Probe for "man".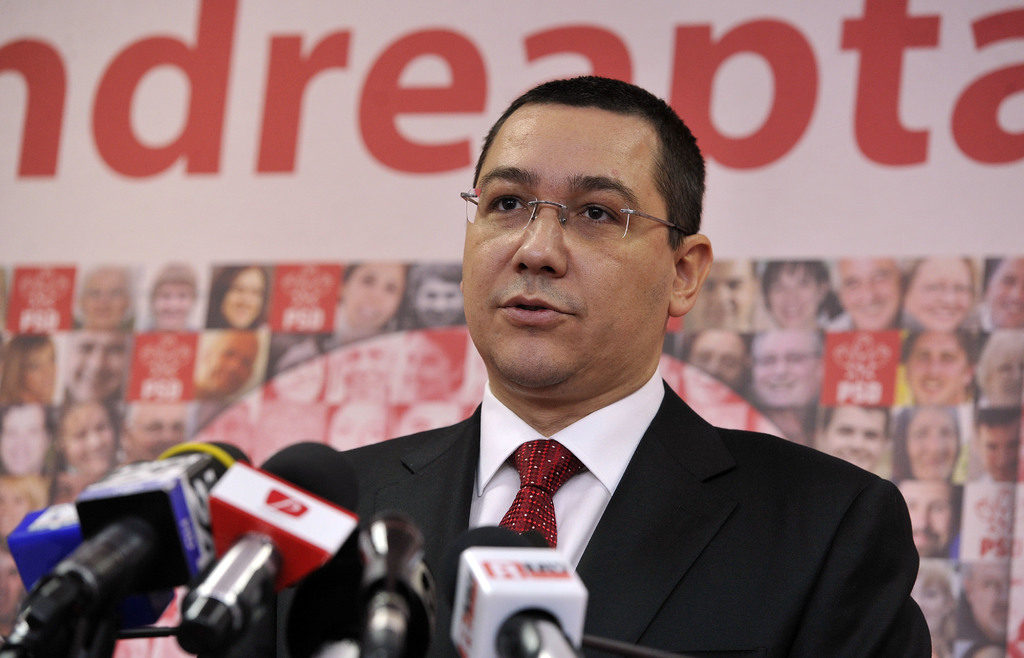
Probe result: [left=975, top=404, right=1023, bottom=481].
